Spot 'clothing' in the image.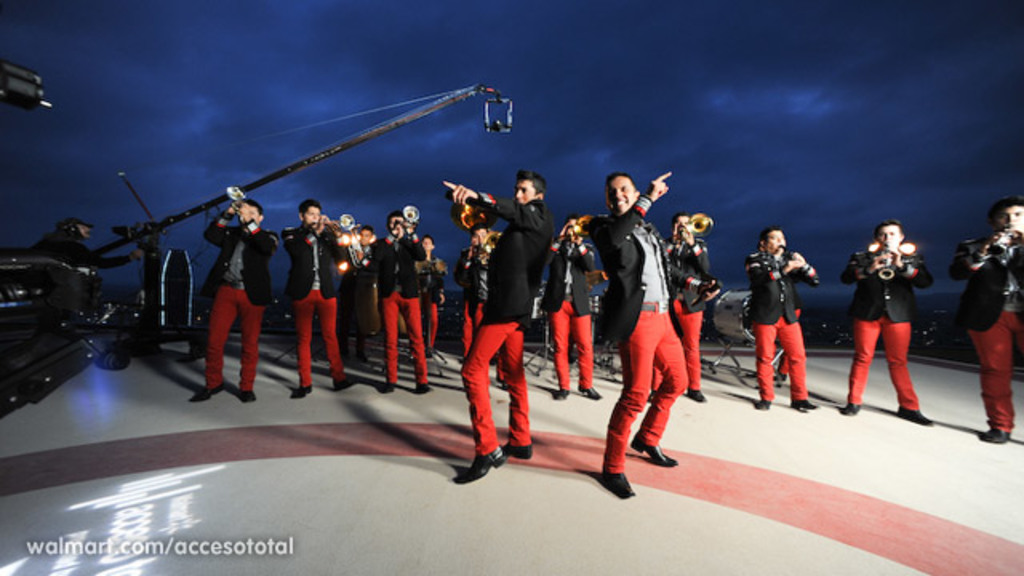
'clothing' found at Rect(187, 189, 262, 386).
